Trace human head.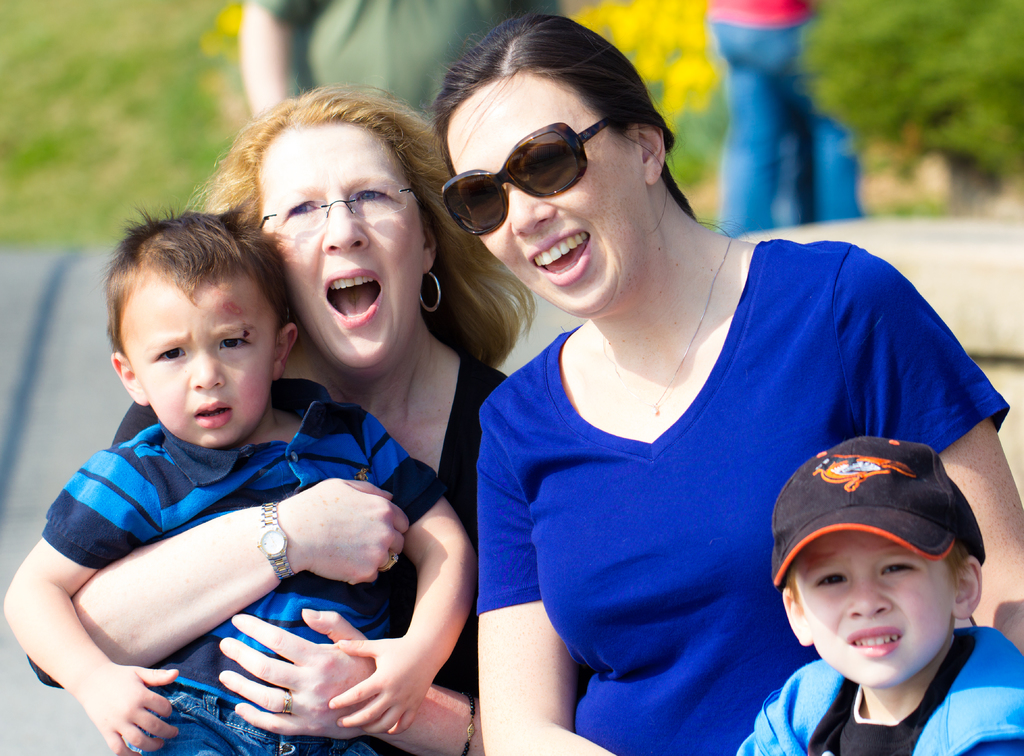
Traced to <region>95, 215, 289, 452</region>.
